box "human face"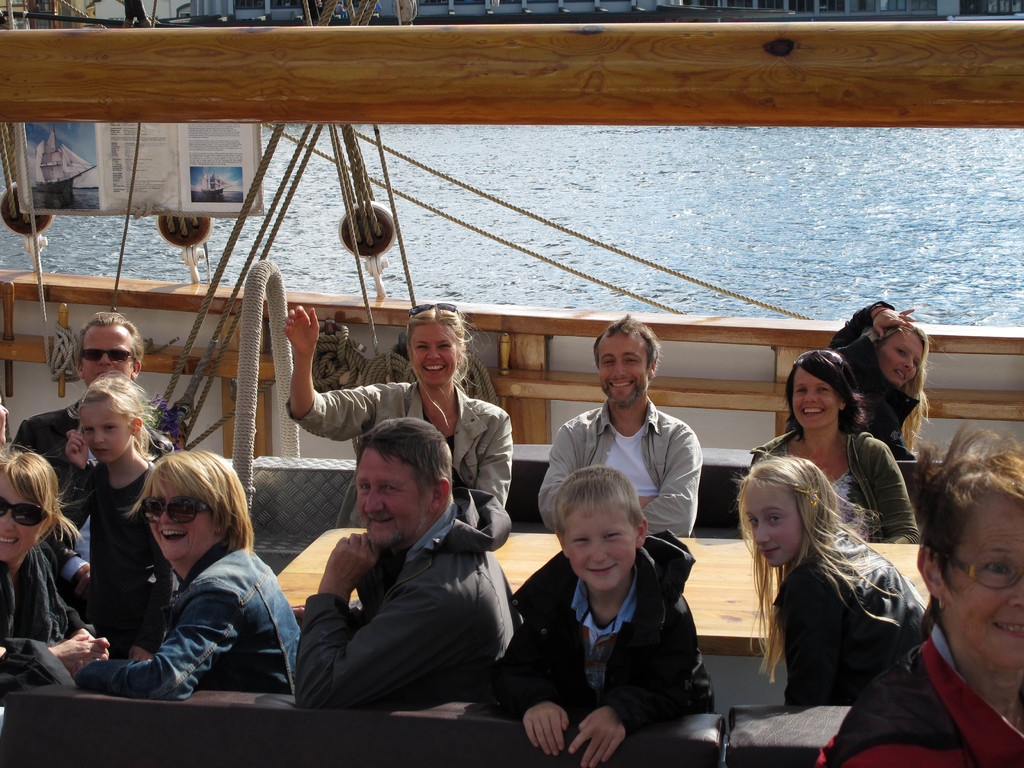
box(954, 492, 1023, 657)
